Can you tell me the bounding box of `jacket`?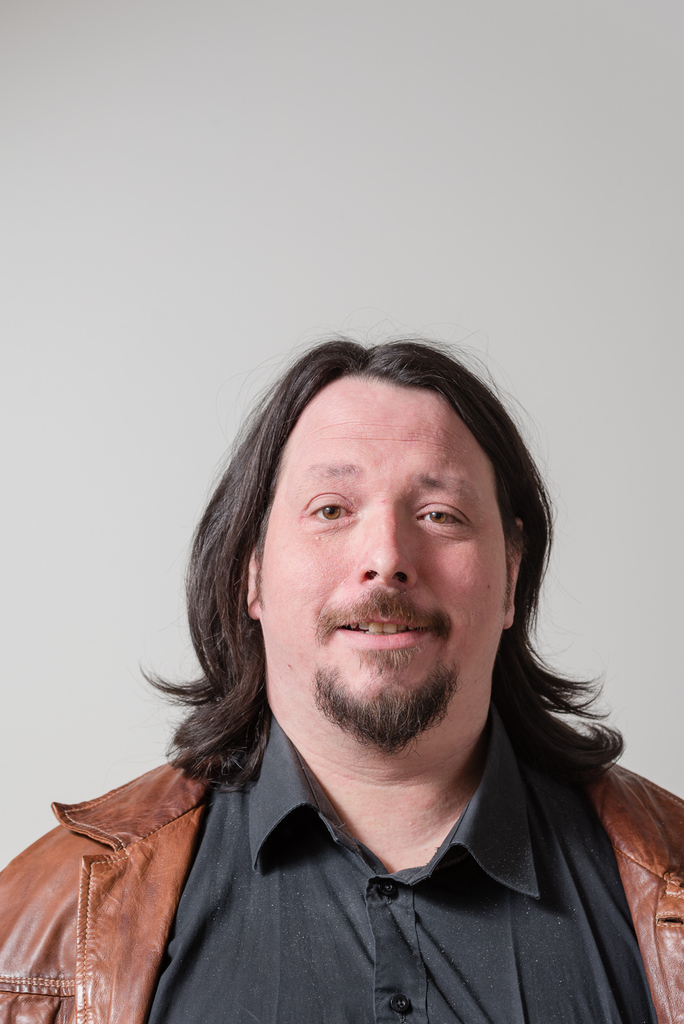
select_region(0, 706, 683, 1023).
